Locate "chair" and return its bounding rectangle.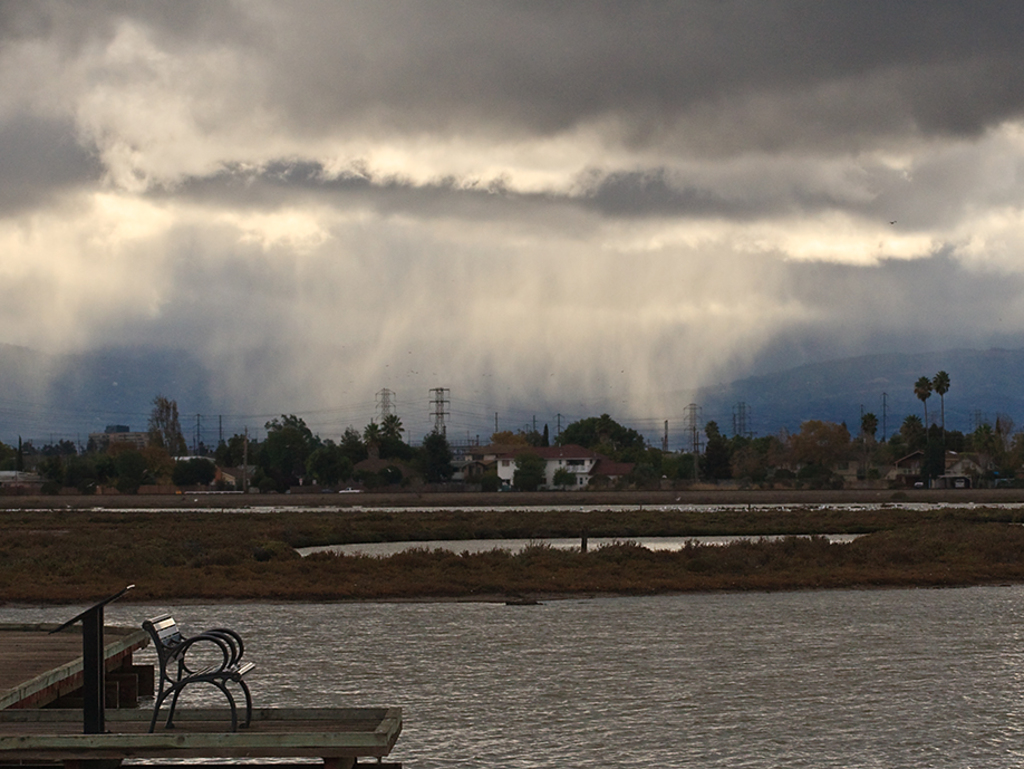
(95,608,248,746).
